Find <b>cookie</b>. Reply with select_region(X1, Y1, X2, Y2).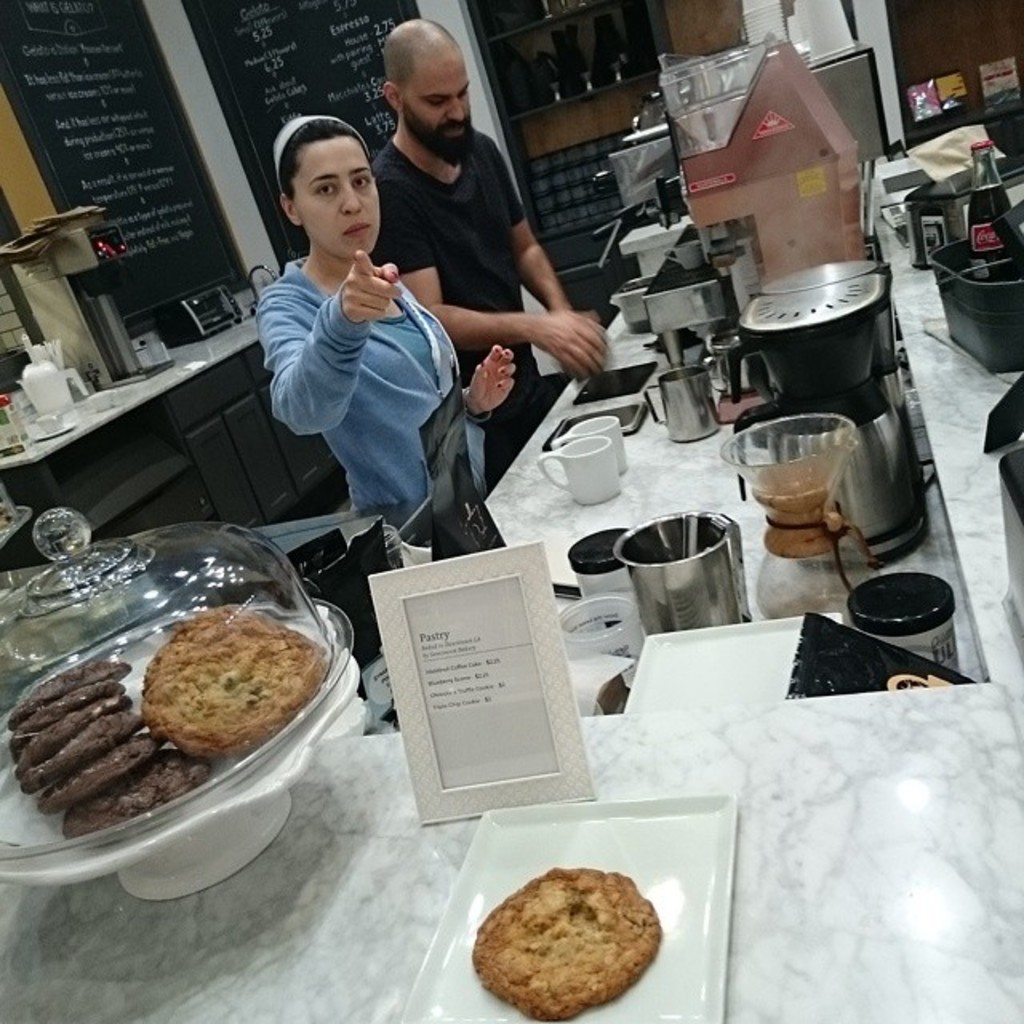
select_region(133, 619, 328, 754).
